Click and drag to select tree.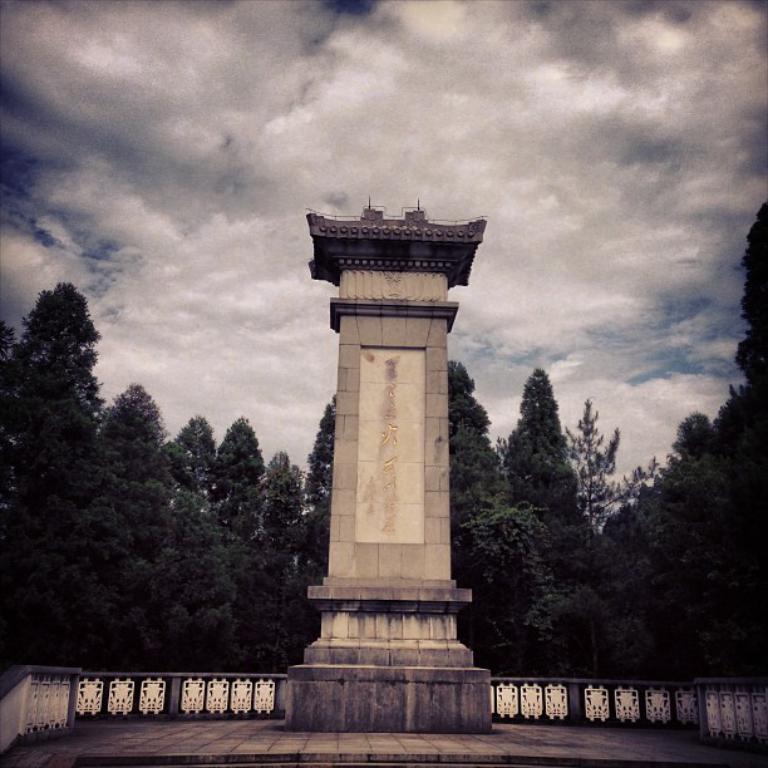
Selection: box=[479, 359, 594, 556].
